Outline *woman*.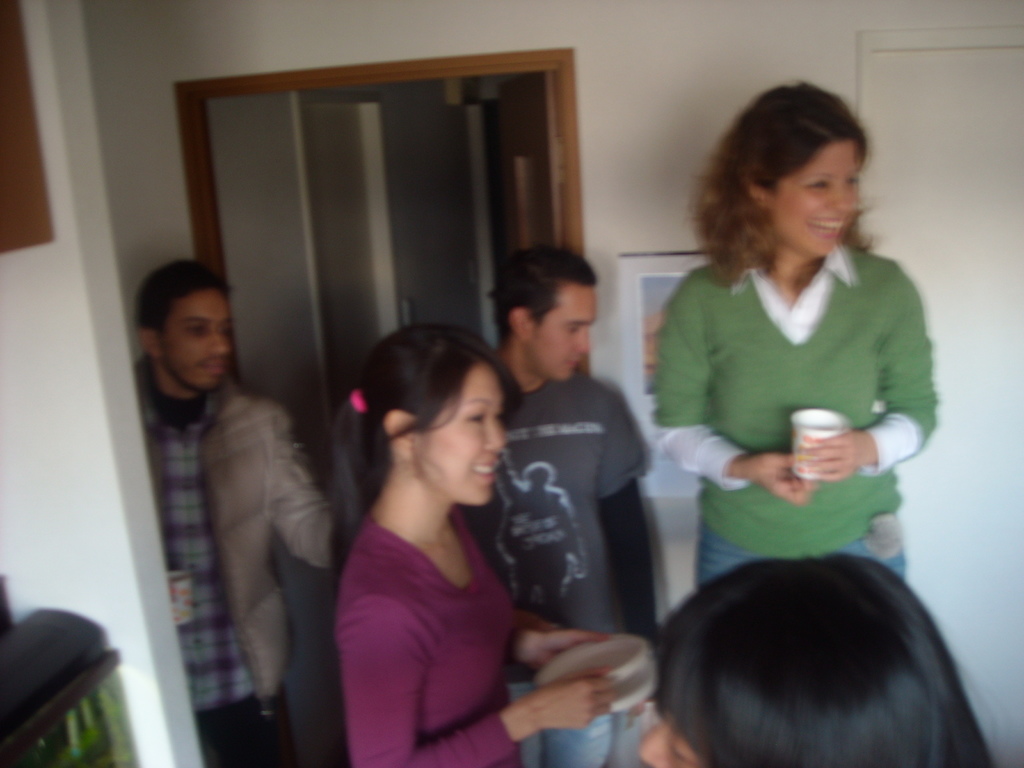
Outline: bbox(339, 305, 603, 767).
